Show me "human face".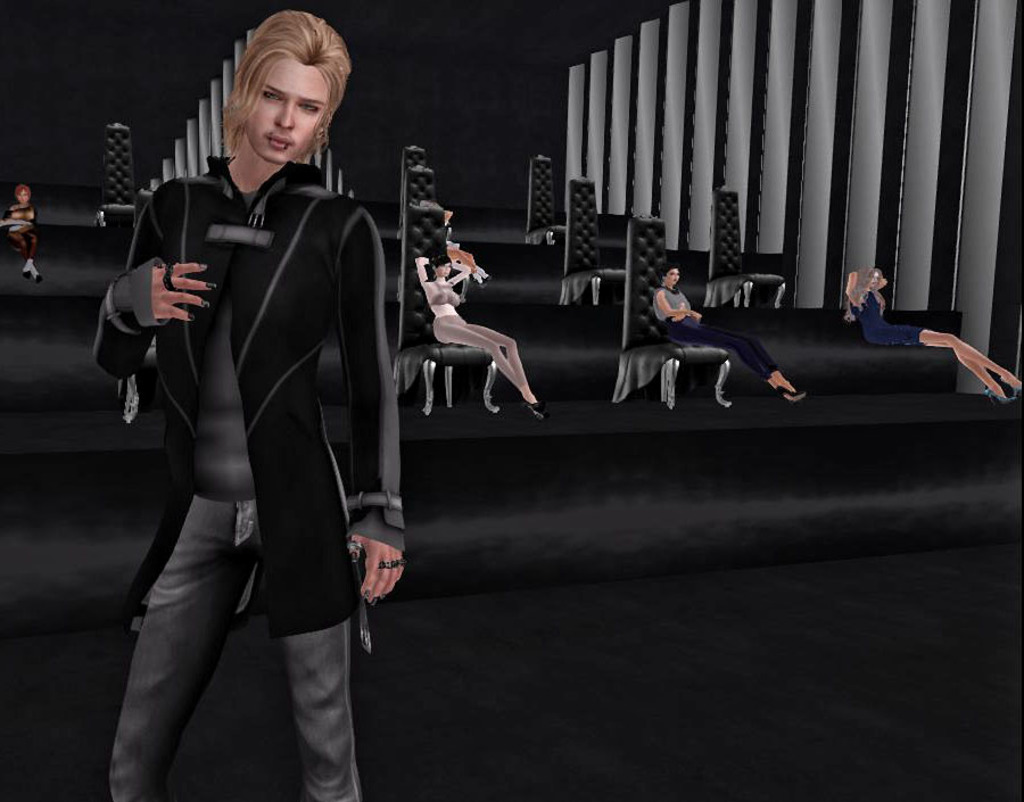
"human face" is here: left=245, top=55, right=323, bottom=160.
